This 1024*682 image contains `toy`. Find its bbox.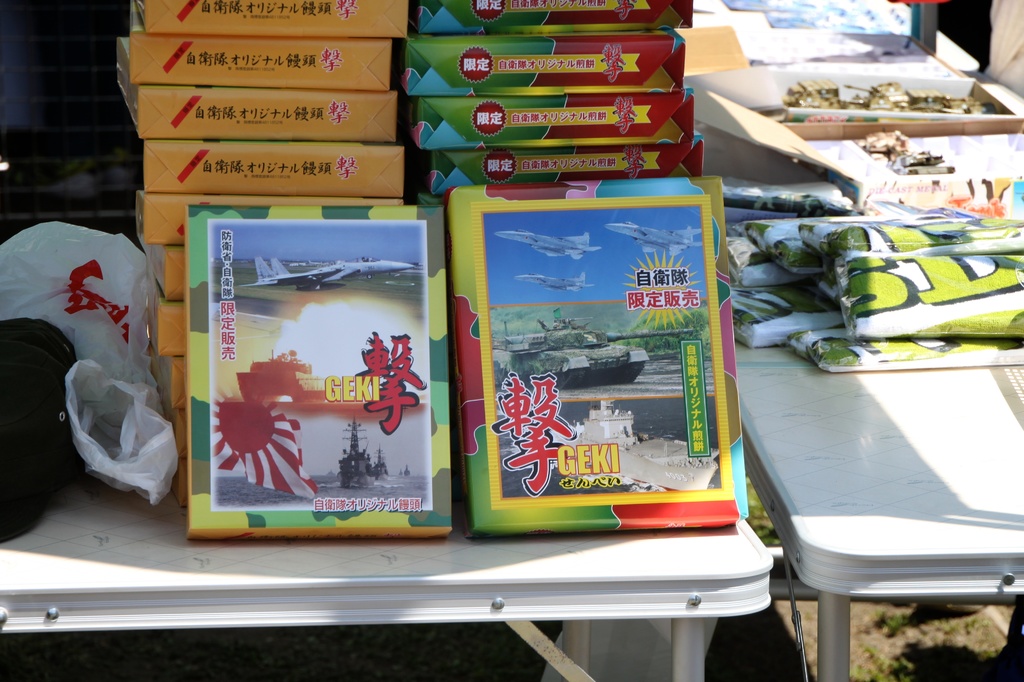
BBox(425, 168, 737, 550).
